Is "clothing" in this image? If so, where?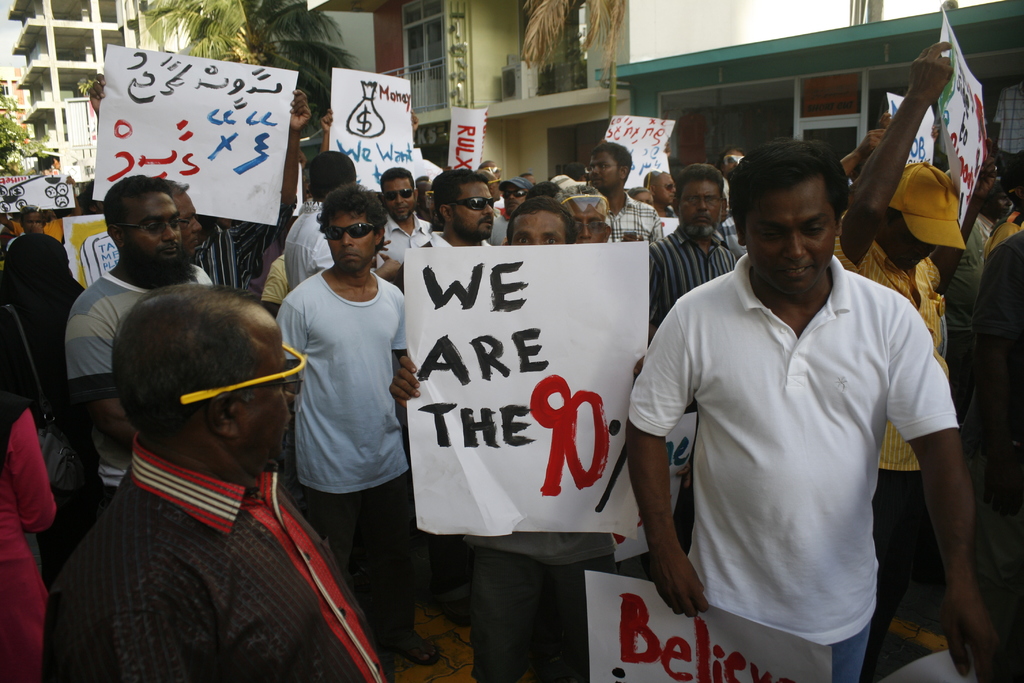
Yes, at 979, 213, 1023, 263.
